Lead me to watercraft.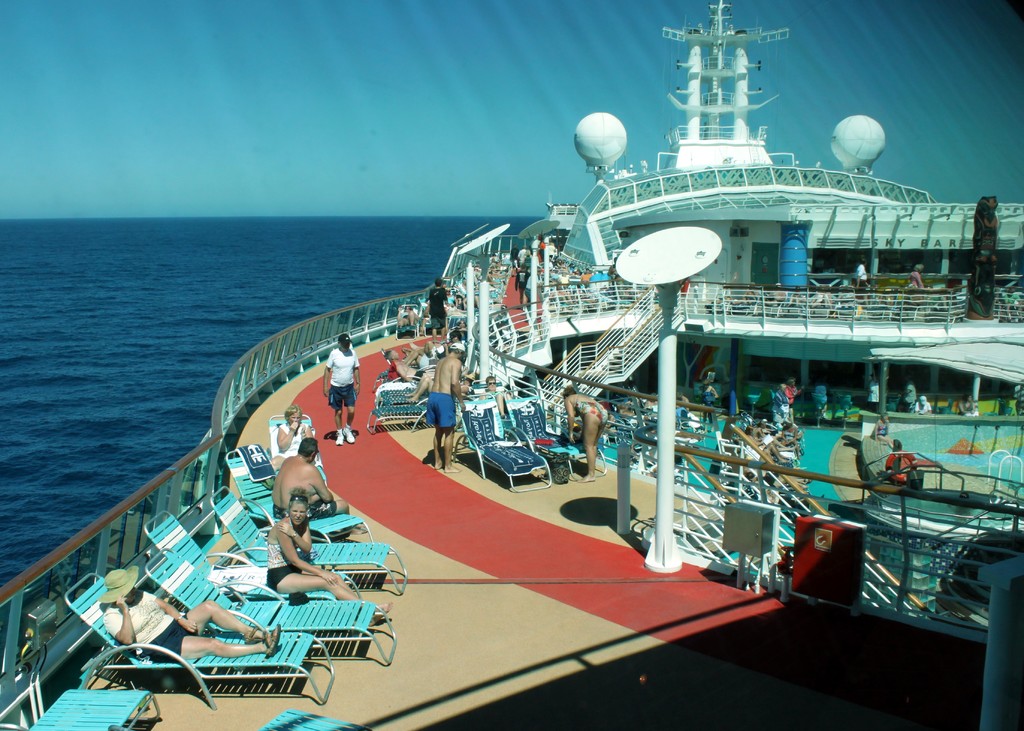
Lead to detection(68, 53, 937, 643).
